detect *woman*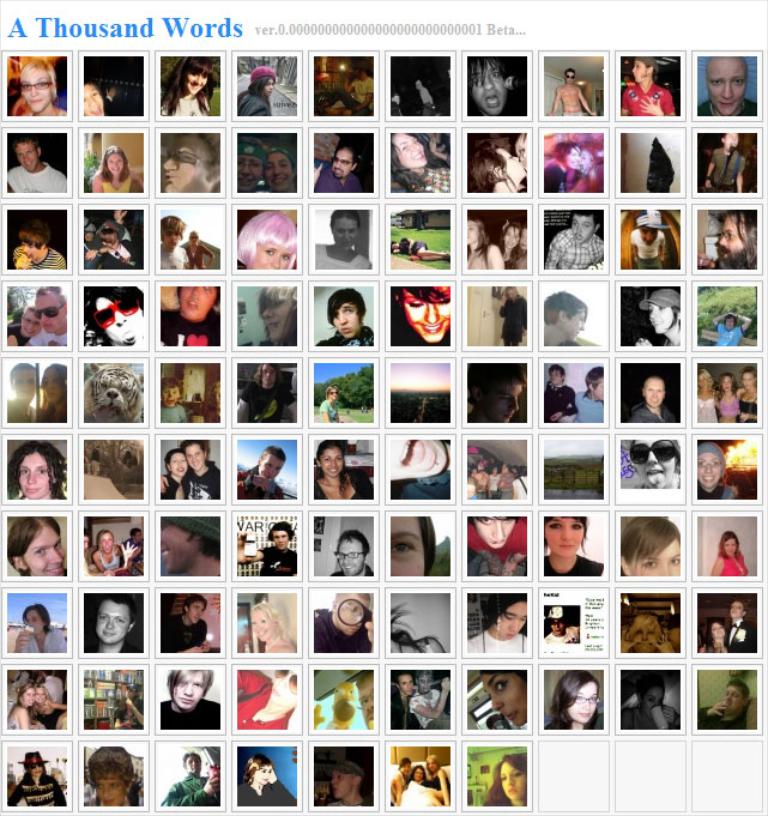
box=[740, 368, 766, 424]
